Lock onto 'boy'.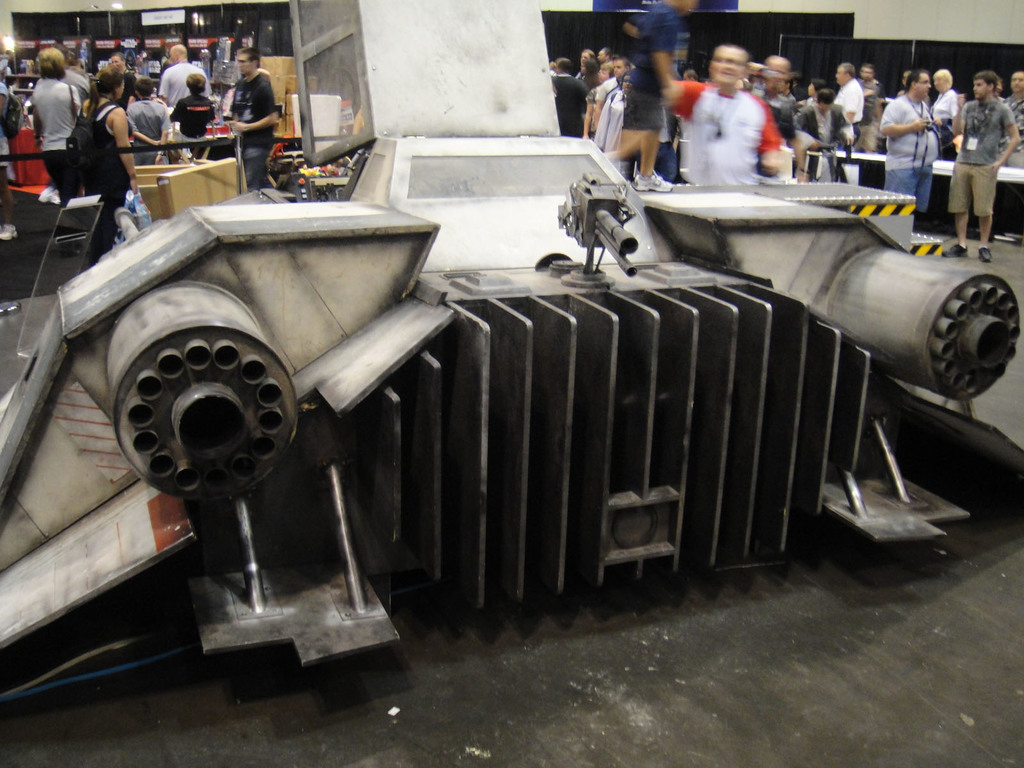
Locked: (x1=166, y1=75, x2=219, y2=161).
